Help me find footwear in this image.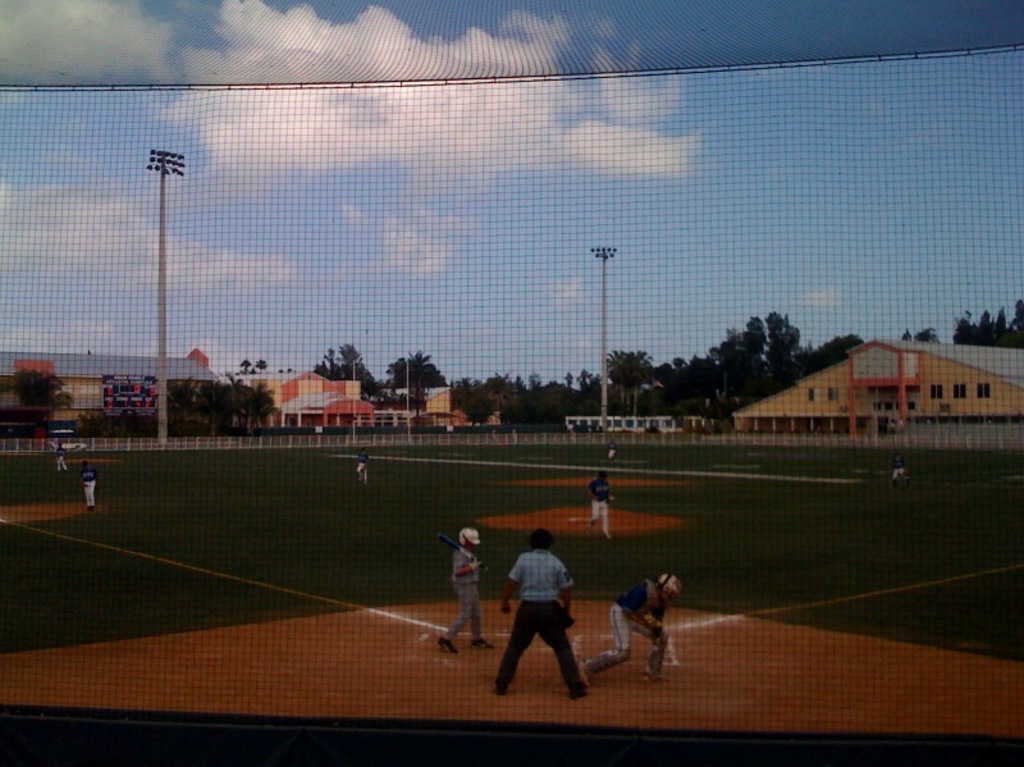
Found it: 579, 659, 593, 681.
